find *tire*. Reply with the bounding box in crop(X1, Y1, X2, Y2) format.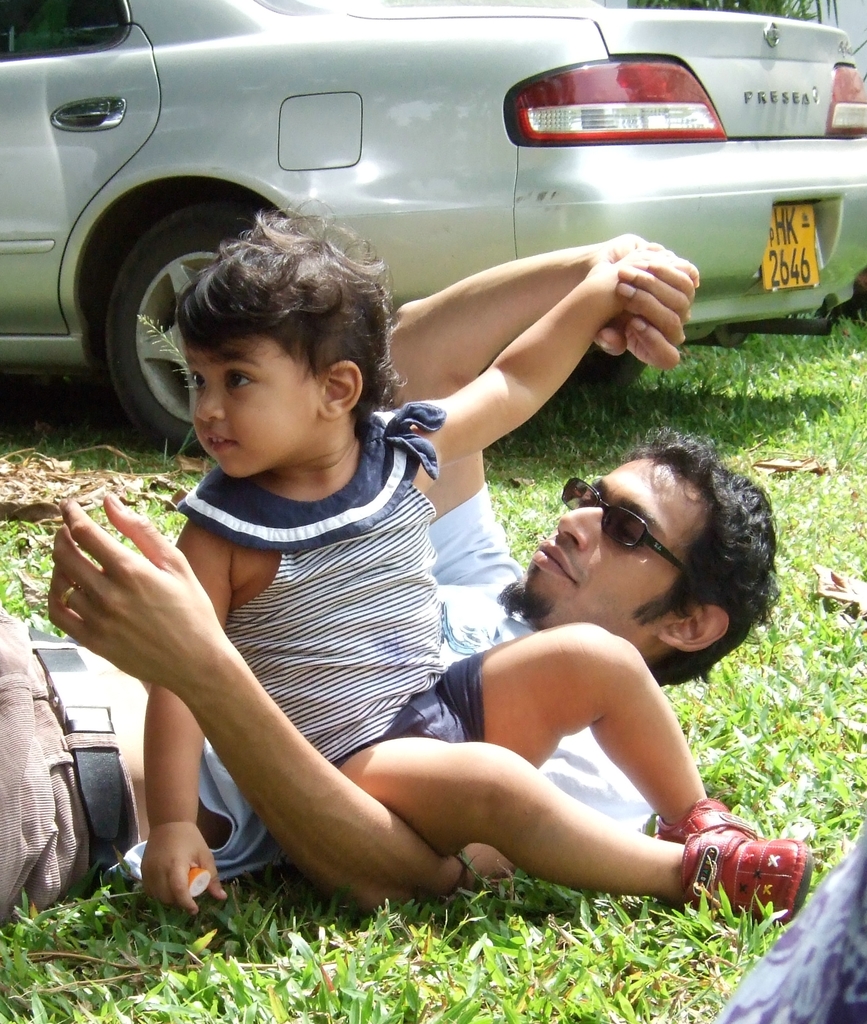
crop(567, 346, 649, 401).
